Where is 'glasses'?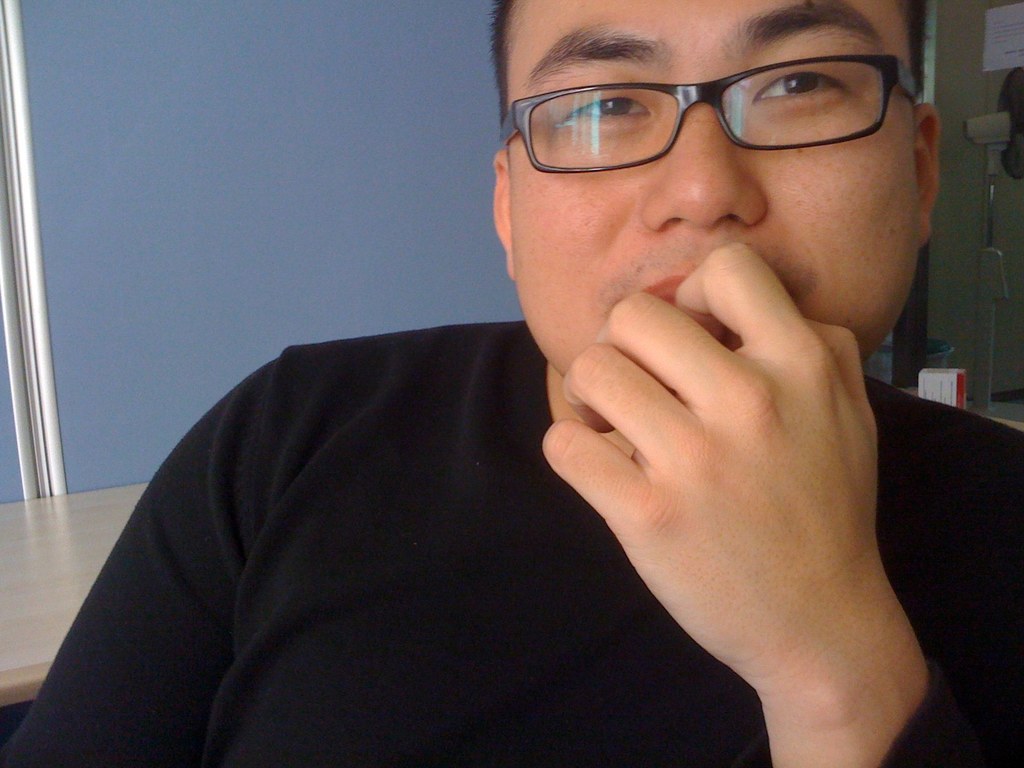
{"left": 501, "top": 53, "right": 926, "bottom": 175}.
